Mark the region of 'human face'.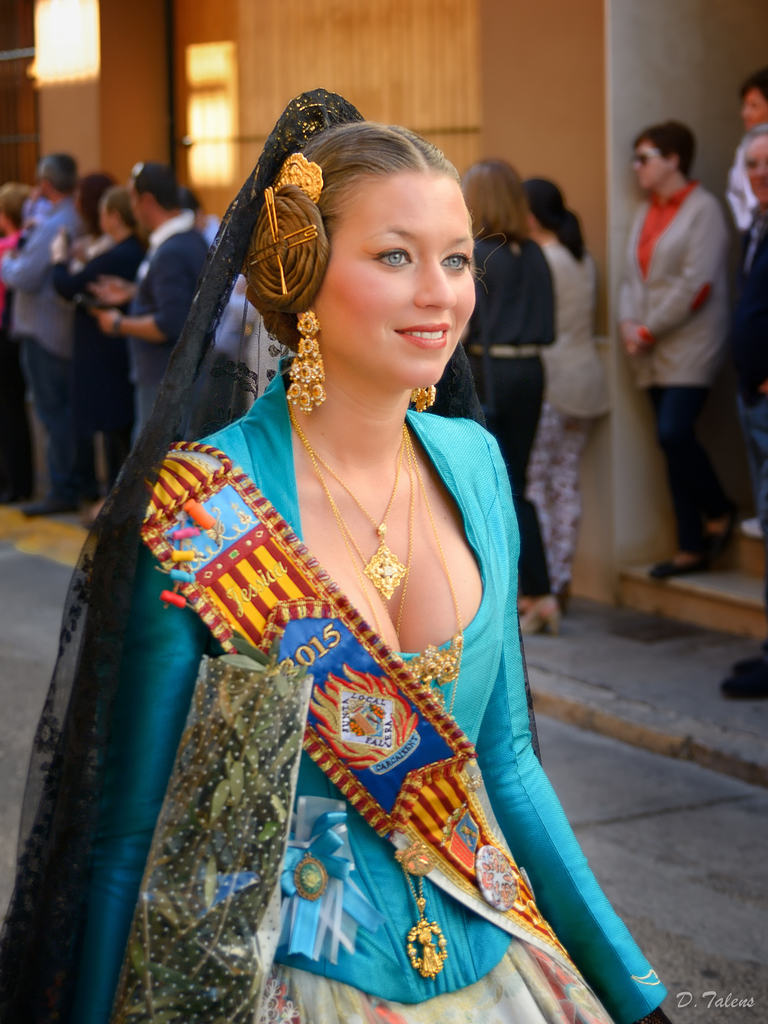
Region: [634, 140, 663, 196].
